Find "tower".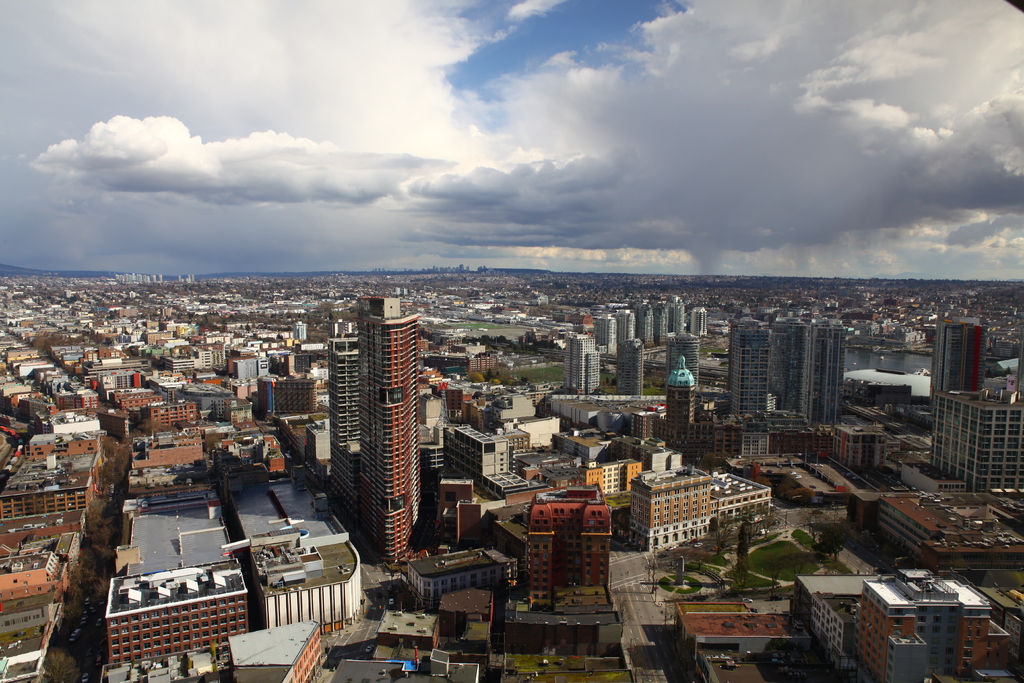
pyautogui.locateOnScreen(618, 334, 644, 396).
